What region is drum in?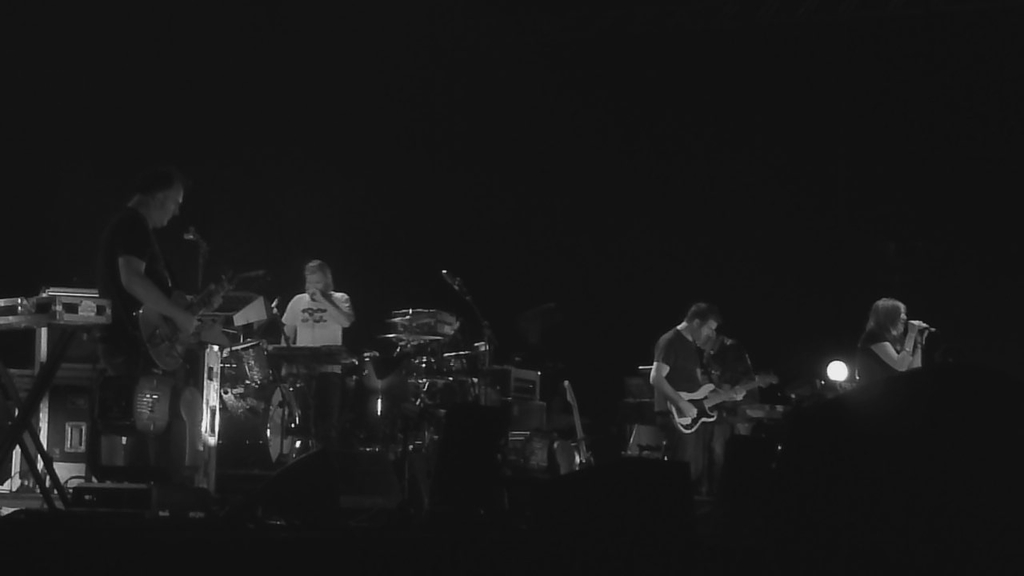
pyautogui.locateOnScreen(222, 341, 274, 386).
